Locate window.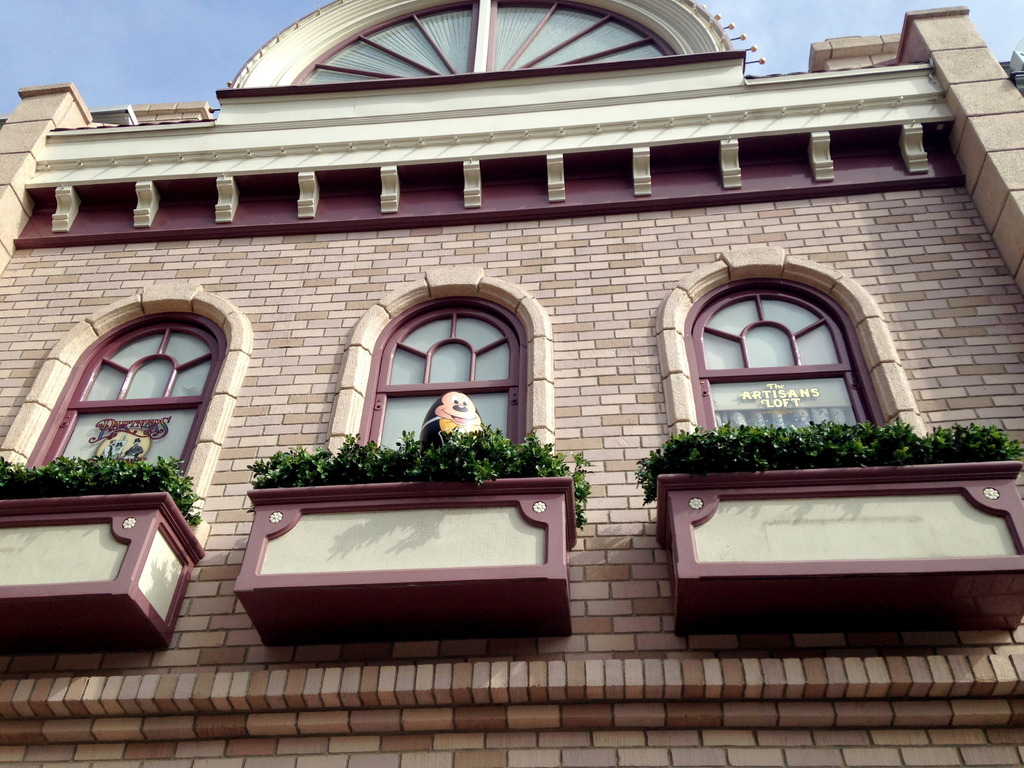
Bounding box: 324,260,556,463.
